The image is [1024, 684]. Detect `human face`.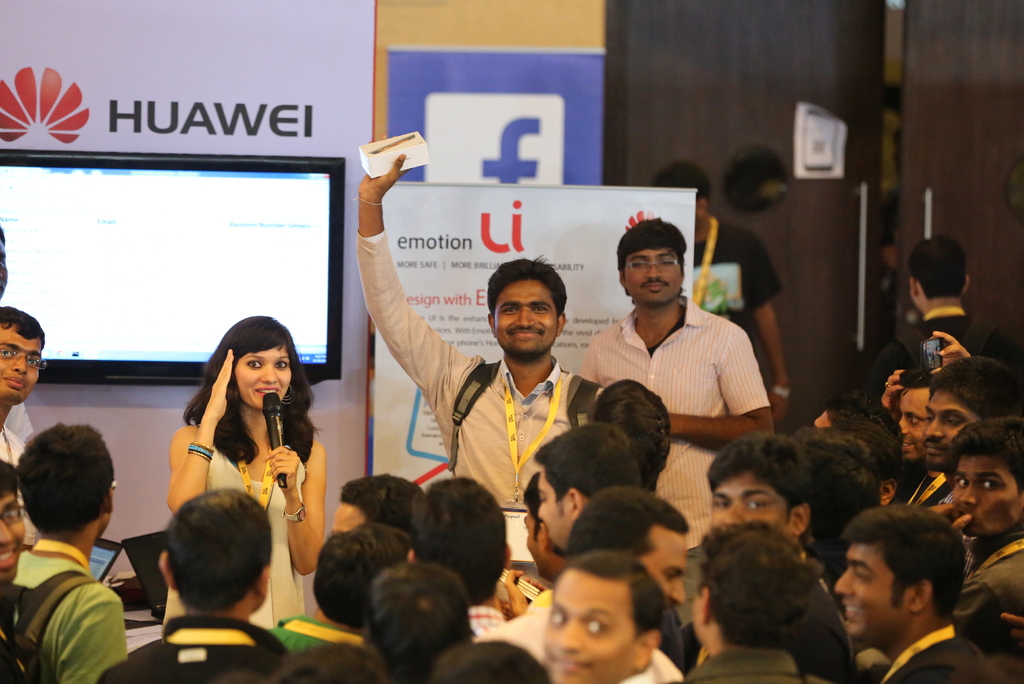
Detection: {"left": 641, "top": 523, "right": 689, "bottom": 603}.
